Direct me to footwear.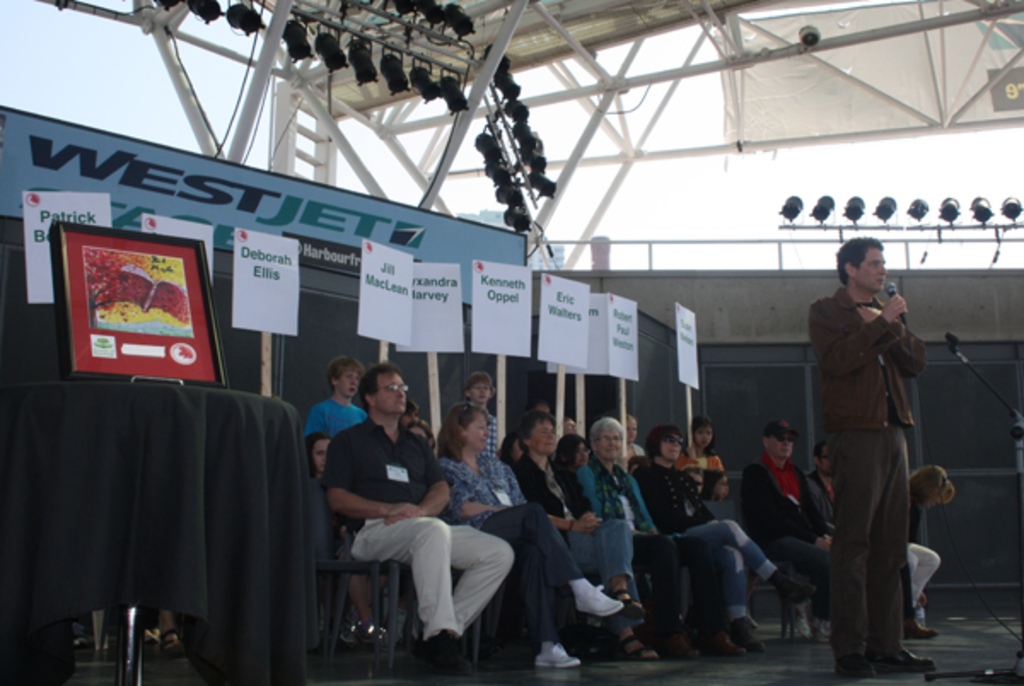
Direction: select_region(614, 596, 642, 616).
